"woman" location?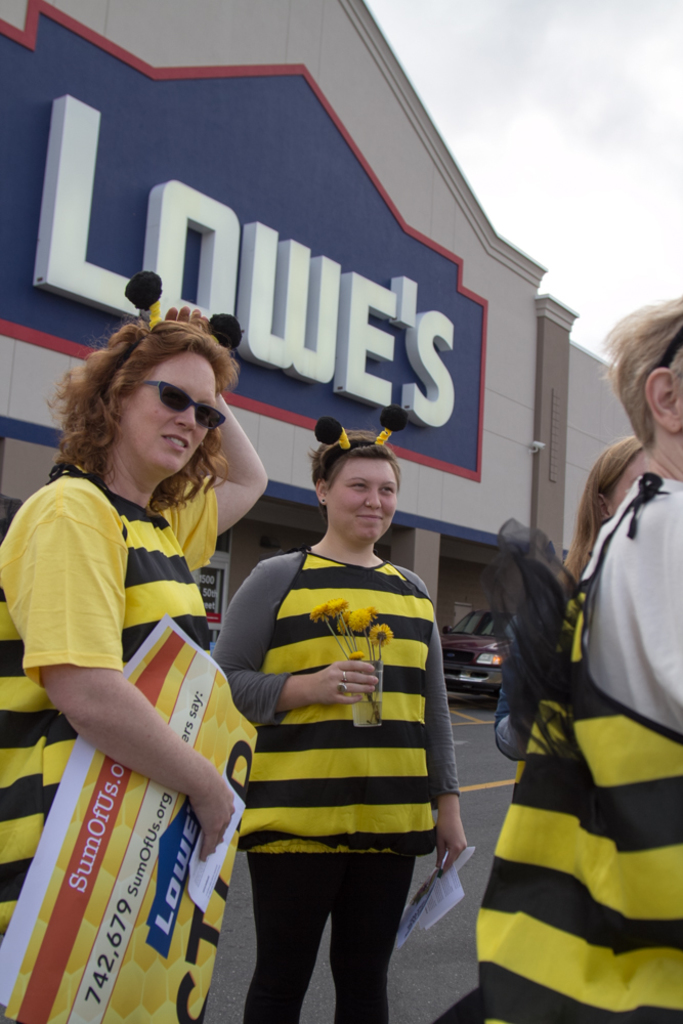
(208, 401, 463, 1023)
